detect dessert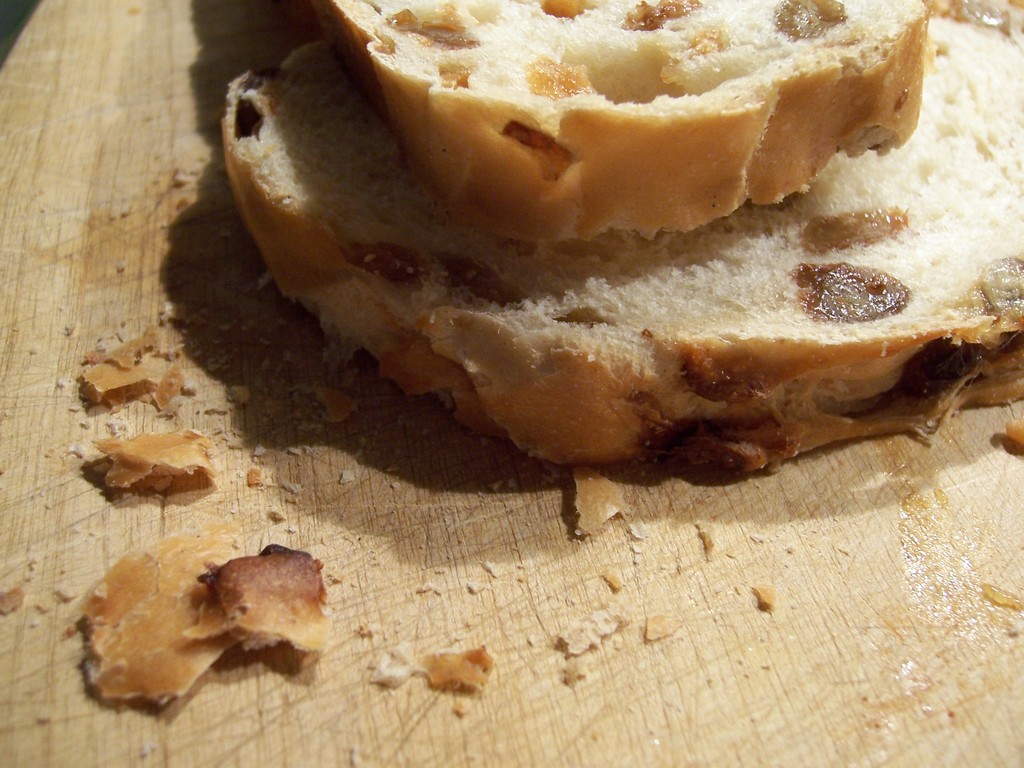
[x1=264, y1=67, x2=993, y2=481]
